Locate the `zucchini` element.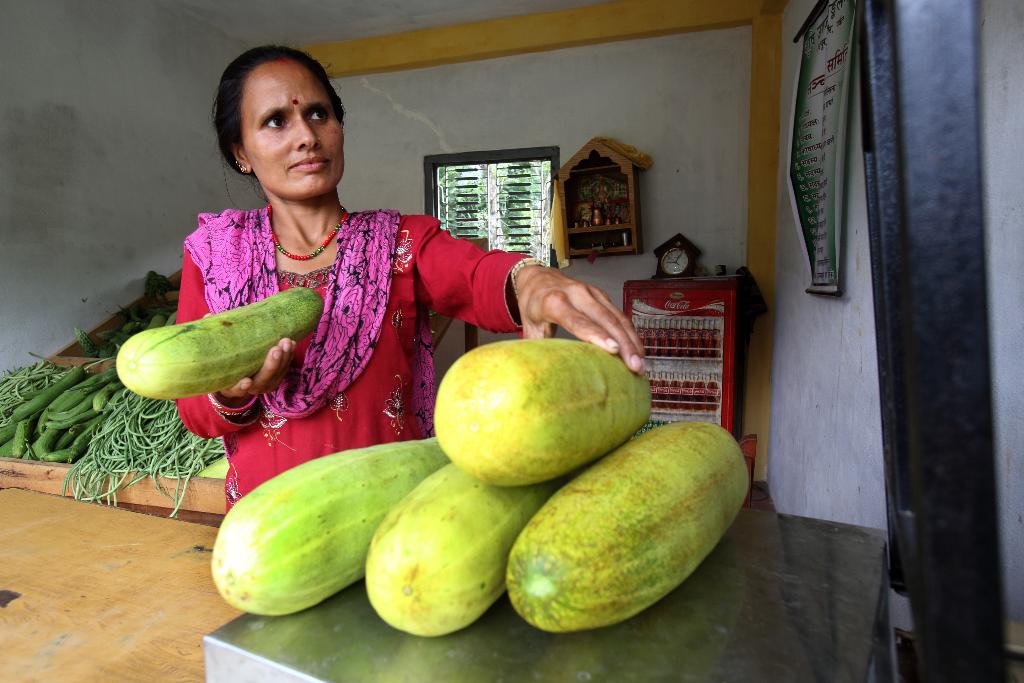
Element bbox: region(209, 429, 455, 620).
